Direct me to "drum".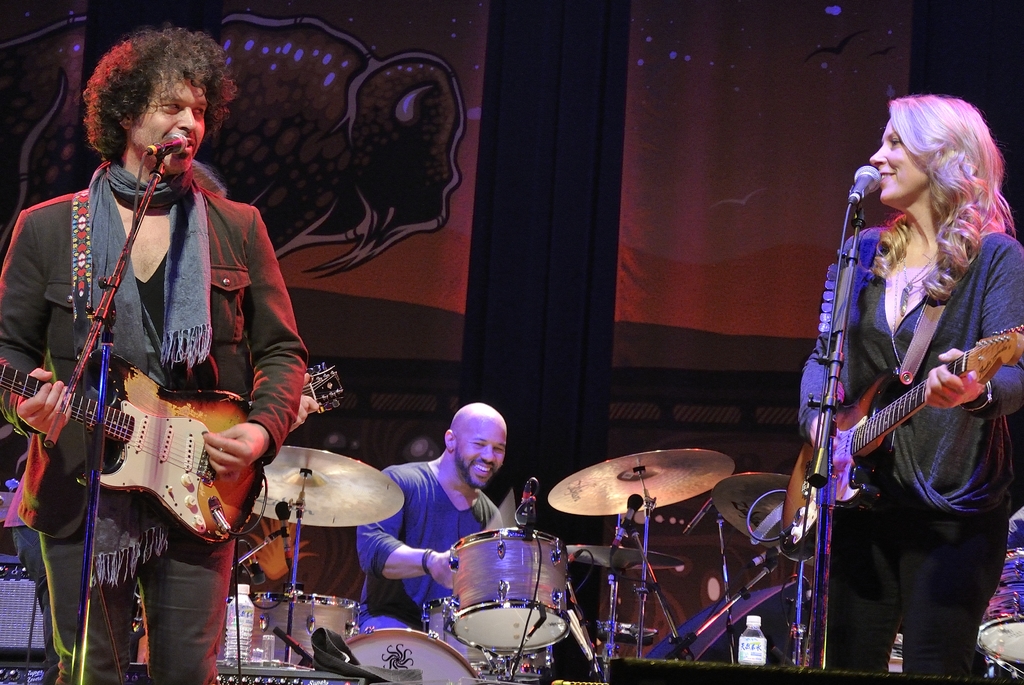
Direction: 344, 627, 483, 681.
